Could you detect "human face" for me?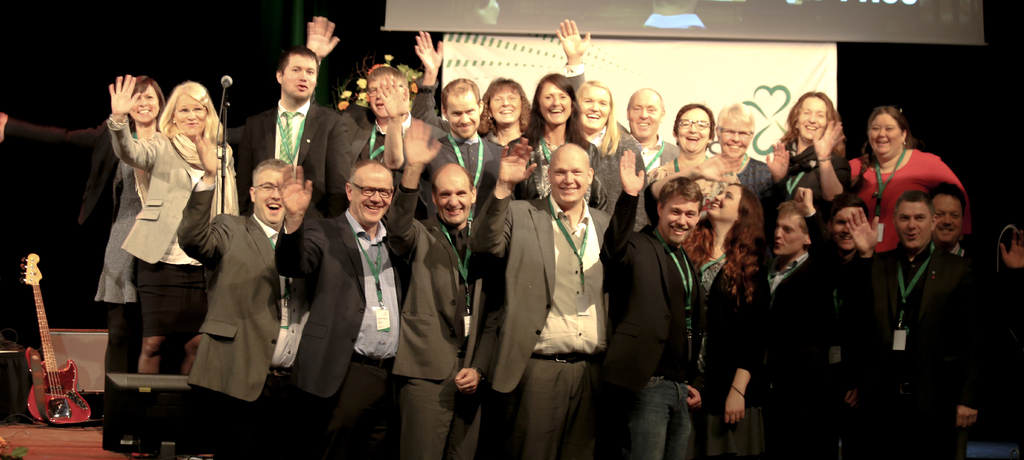
Detection result: region(131, 84, 160, 122).
